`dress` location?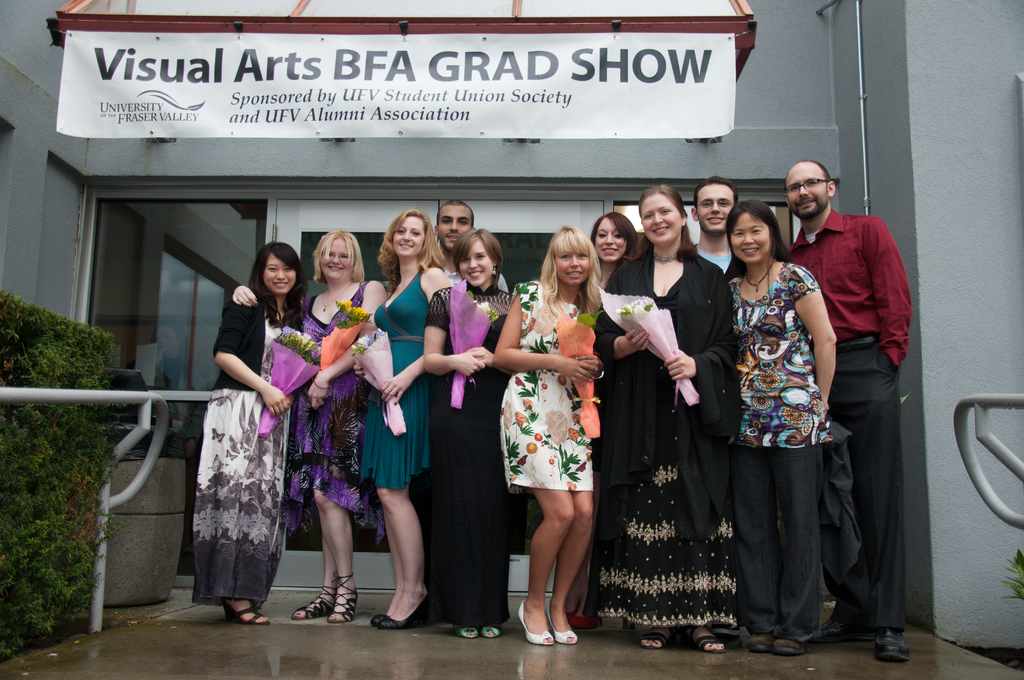
crop(596, 236, 737, 638)
